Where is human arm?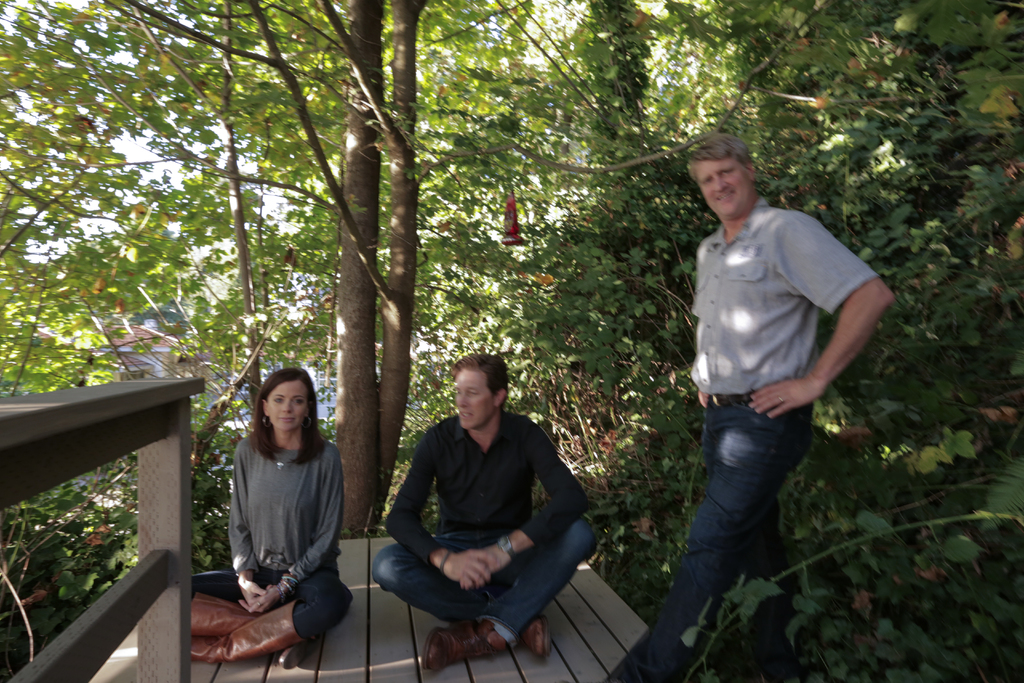
459, 416, 588, 598.
